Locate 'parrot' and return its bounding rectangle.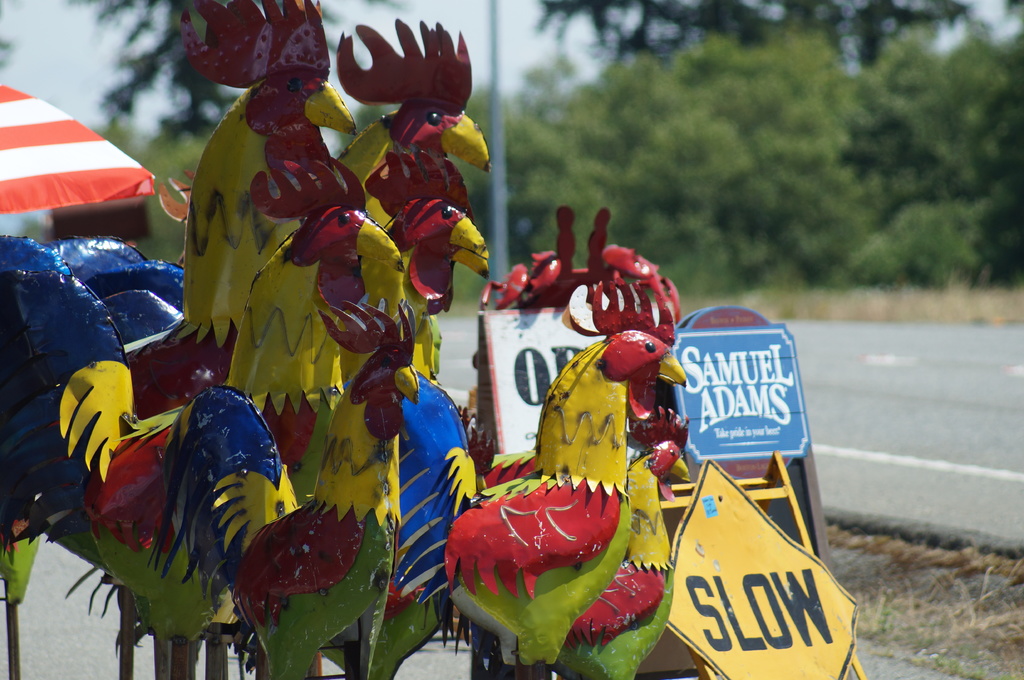
detection(385, 310, 485, 677).
